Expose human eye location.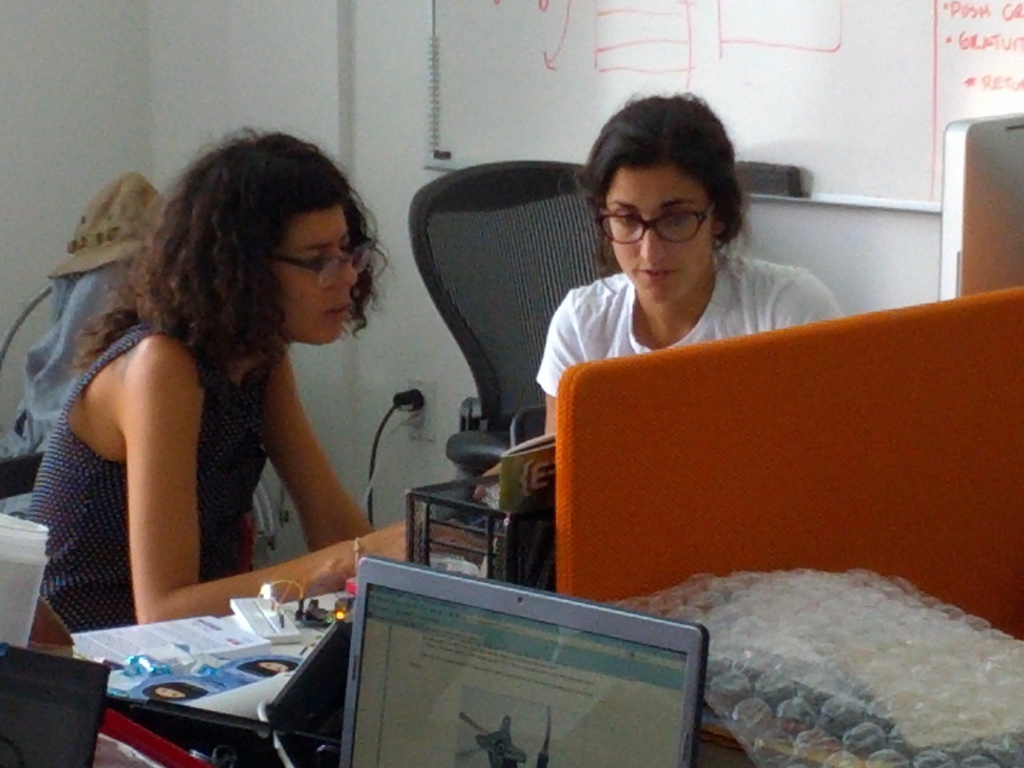
Exposed at box=[605, 206, 639, 233].
